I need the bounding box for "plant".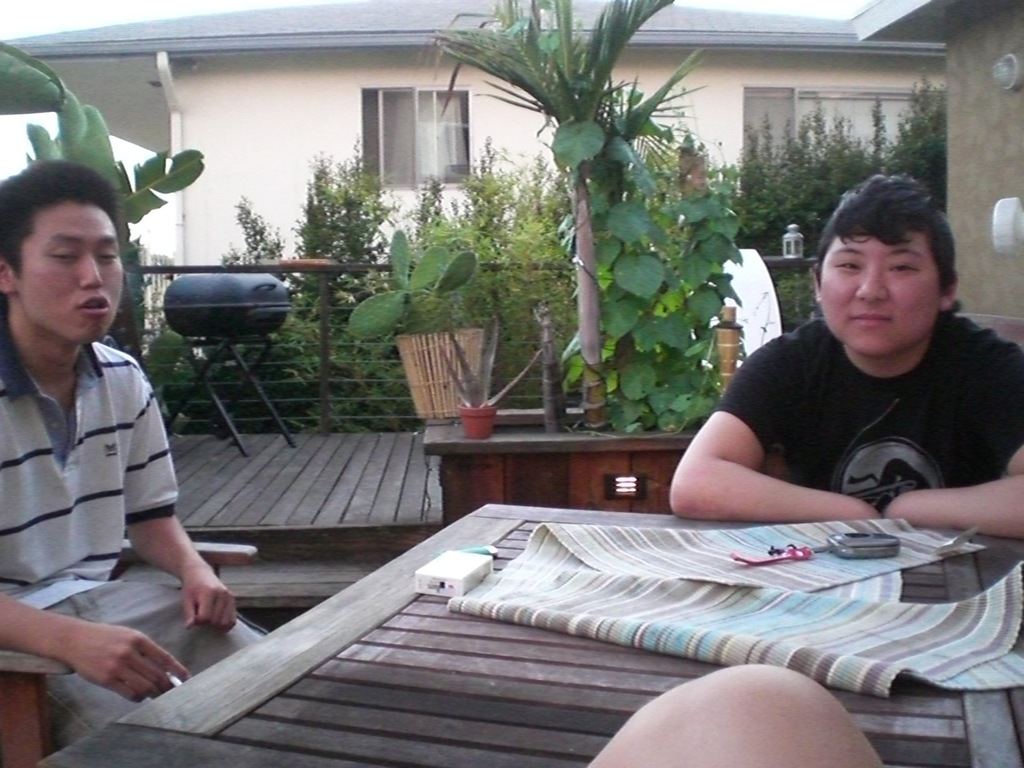
Here it is: x1=865, y1=87, x2=919, y2=174.
